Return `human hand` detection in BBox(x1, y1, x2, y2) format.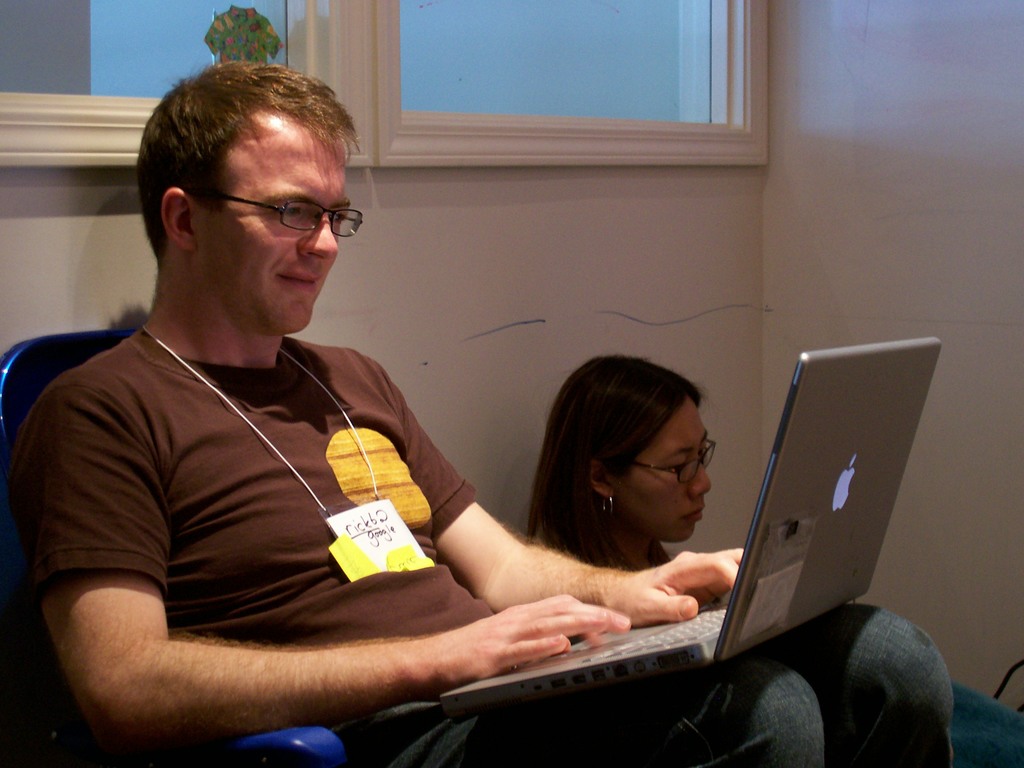
BBox(602, 548, 744, 628).
